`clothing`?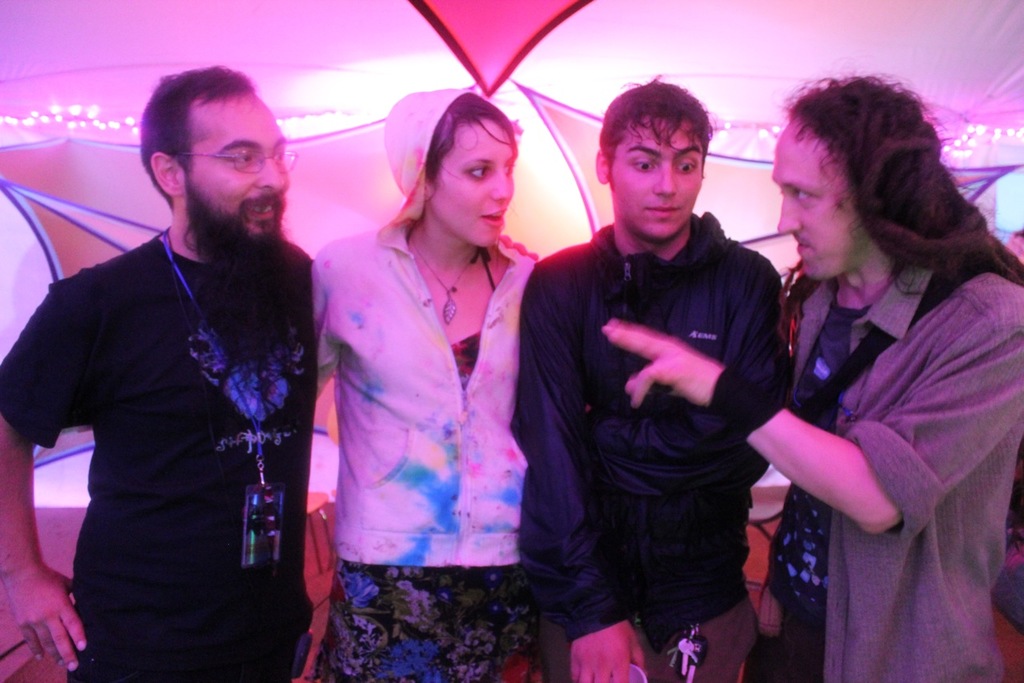
522,218,800,682
